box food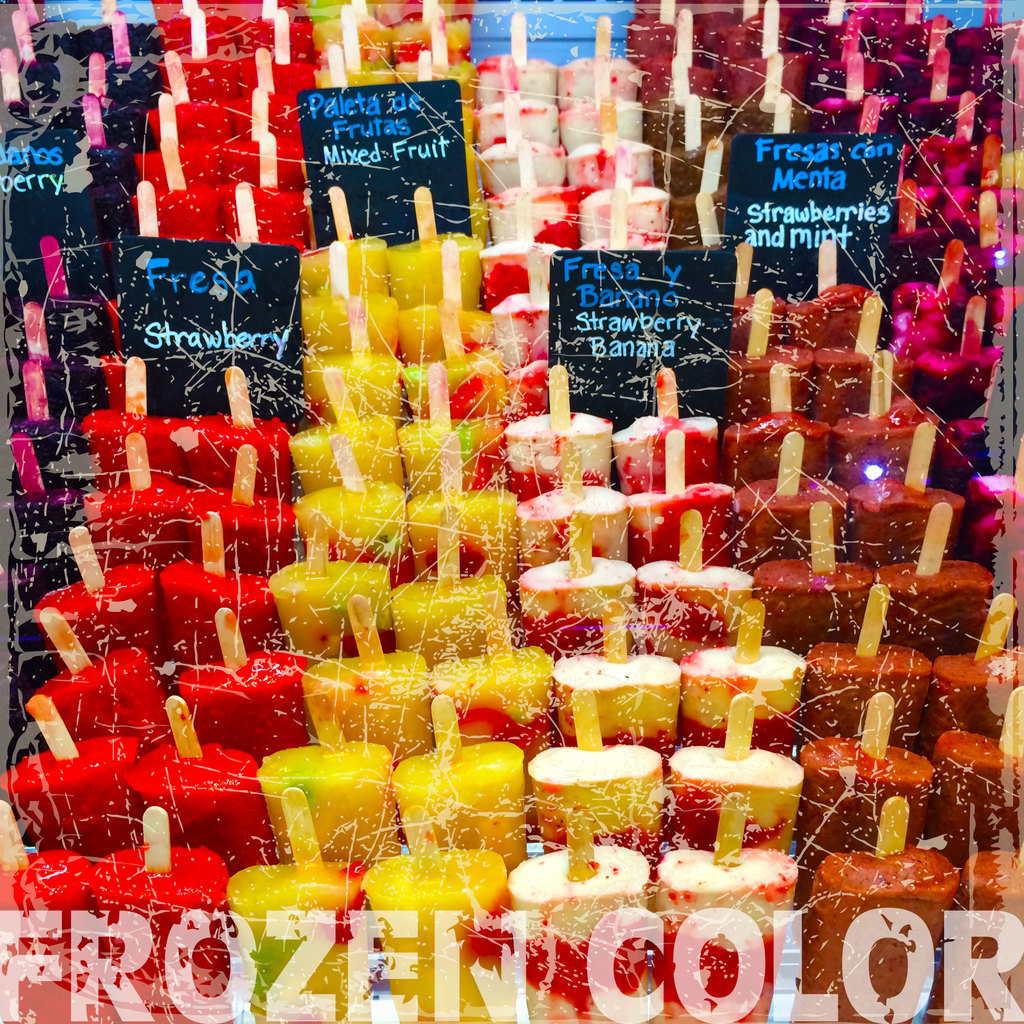
select_region(547, 759, 700, 837)
